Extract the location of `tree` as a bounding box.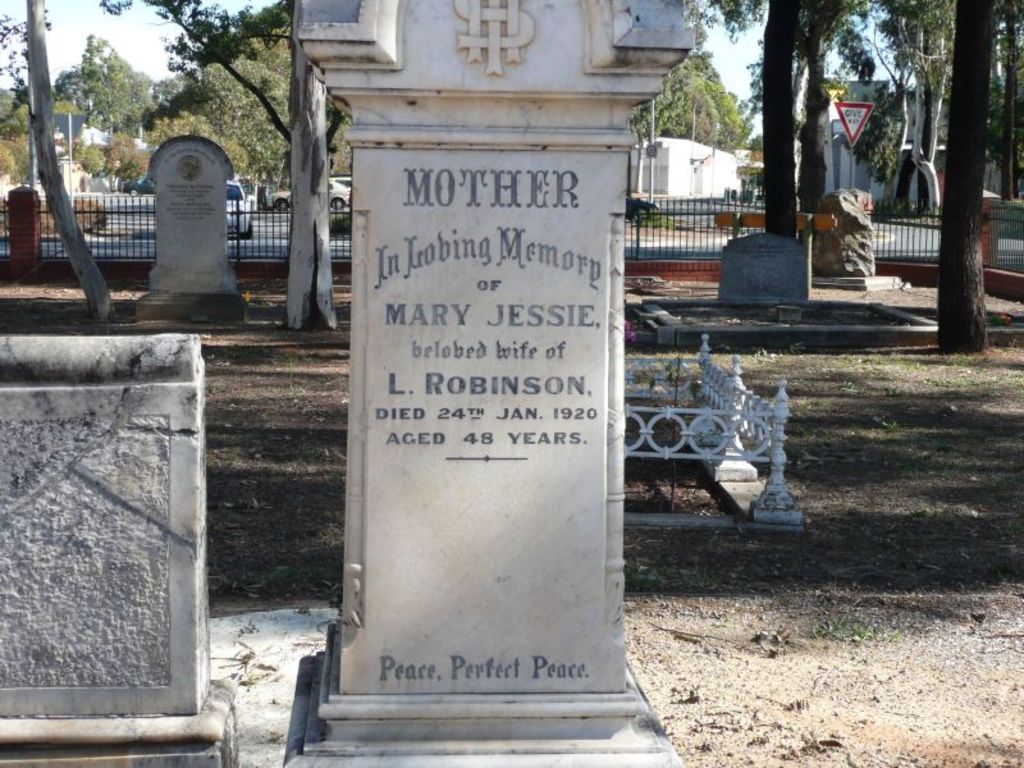
BBox(996, 1, 1023, 197).
